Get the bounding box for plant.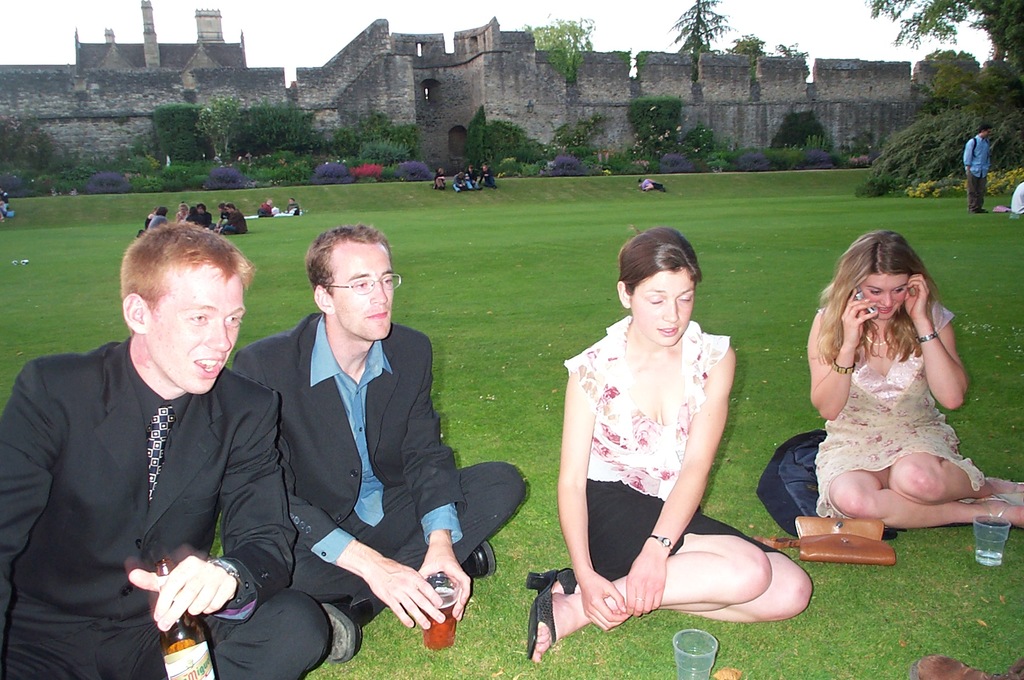
left=205, top=167, right=262, bottom=188.
